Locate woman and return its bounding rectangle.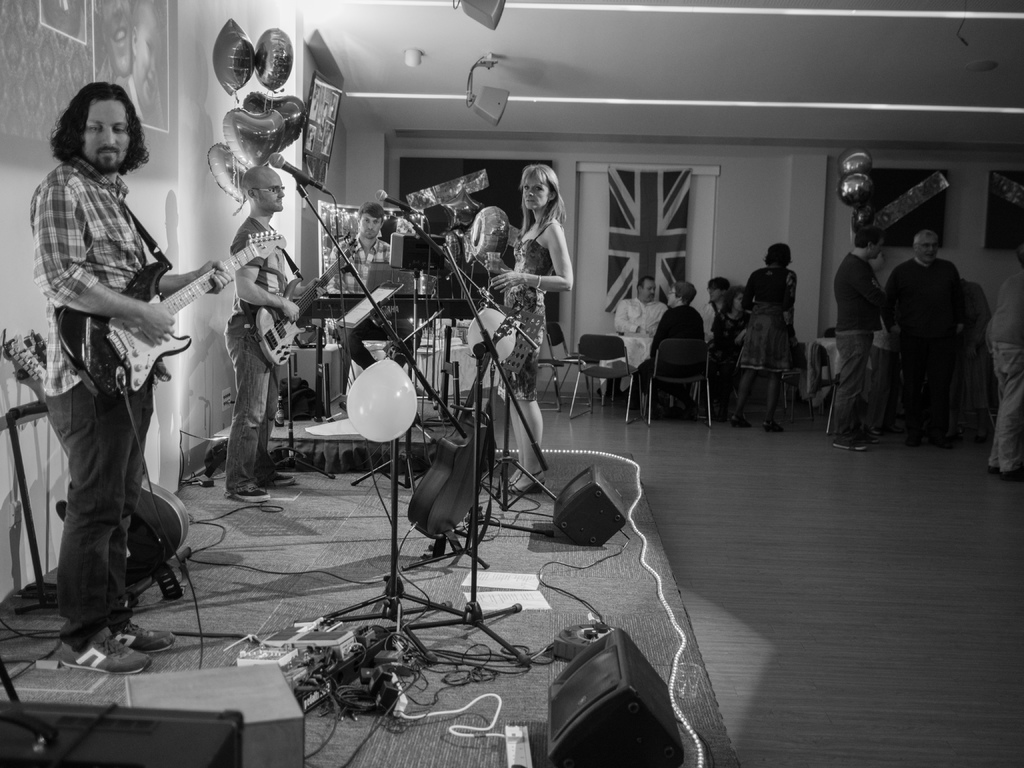
488 165 570 491.
